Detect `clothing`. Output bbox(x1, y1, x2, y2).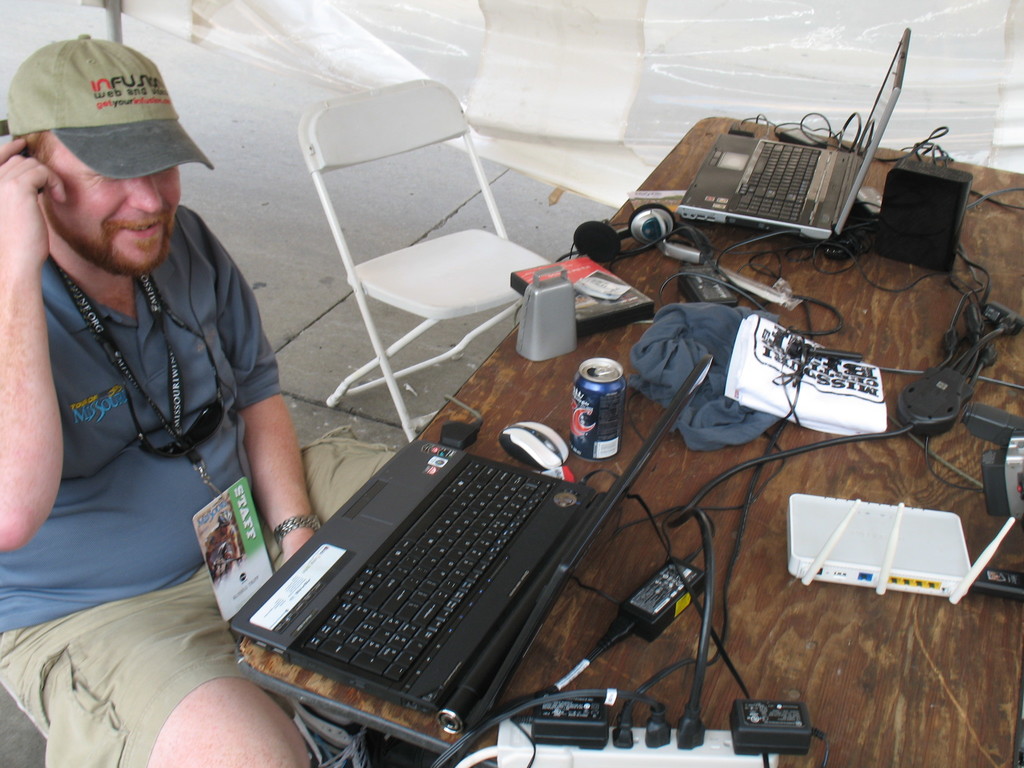
bbox(10, 144, 287, 679).
